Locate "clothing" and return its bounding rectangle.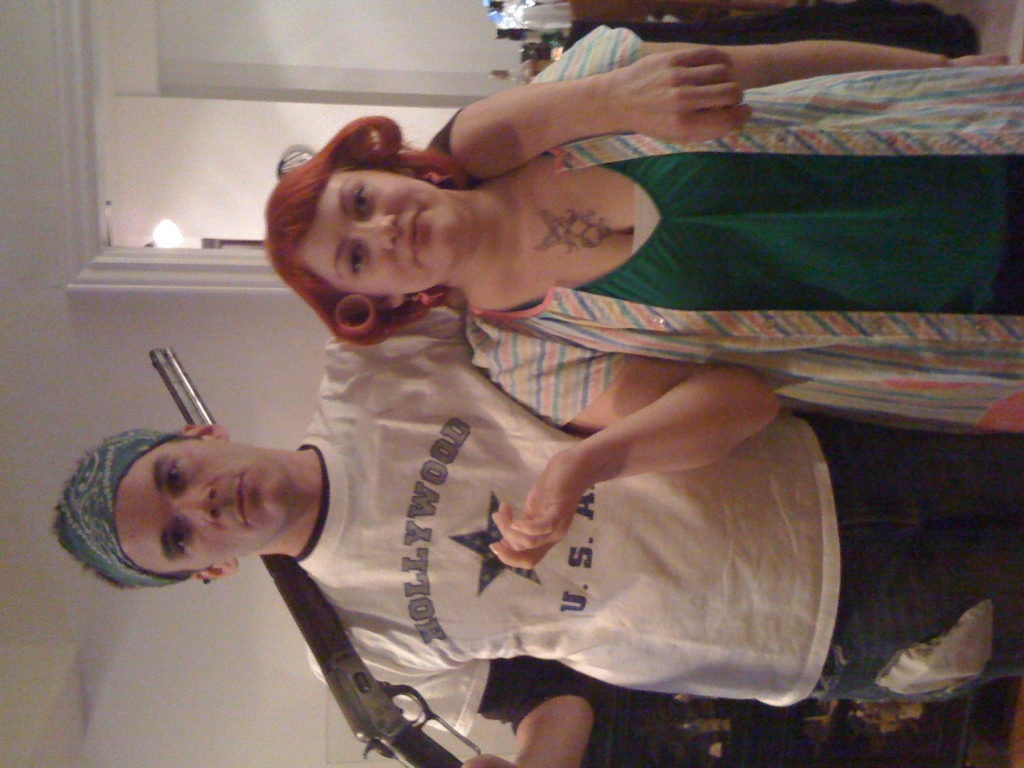
[271,286,877,701].
